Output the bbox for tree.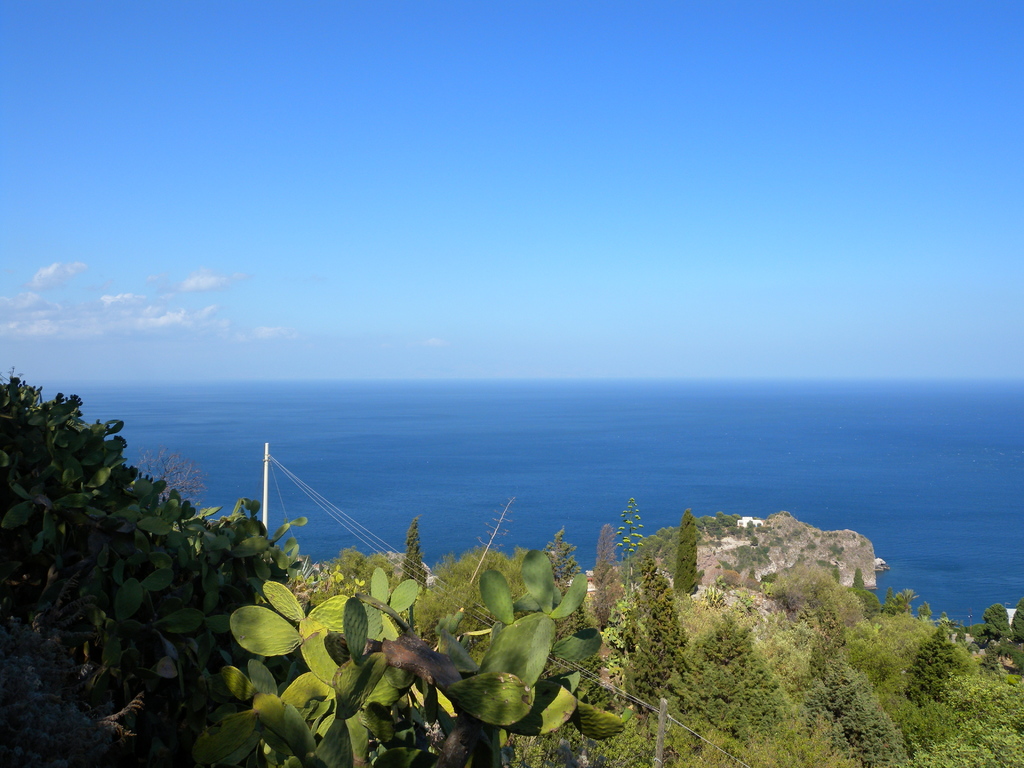
select_region(674, 508, 703, 598).
